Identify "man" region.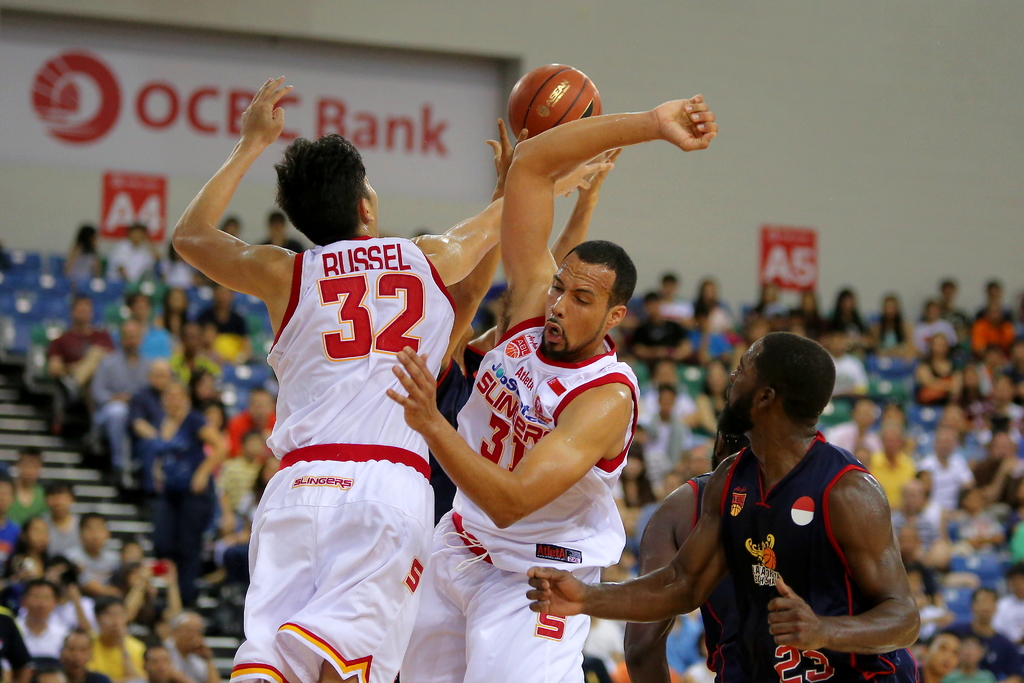
Region: {"left": 196, "top": 289, "right": 269, "bottom": 370}.
